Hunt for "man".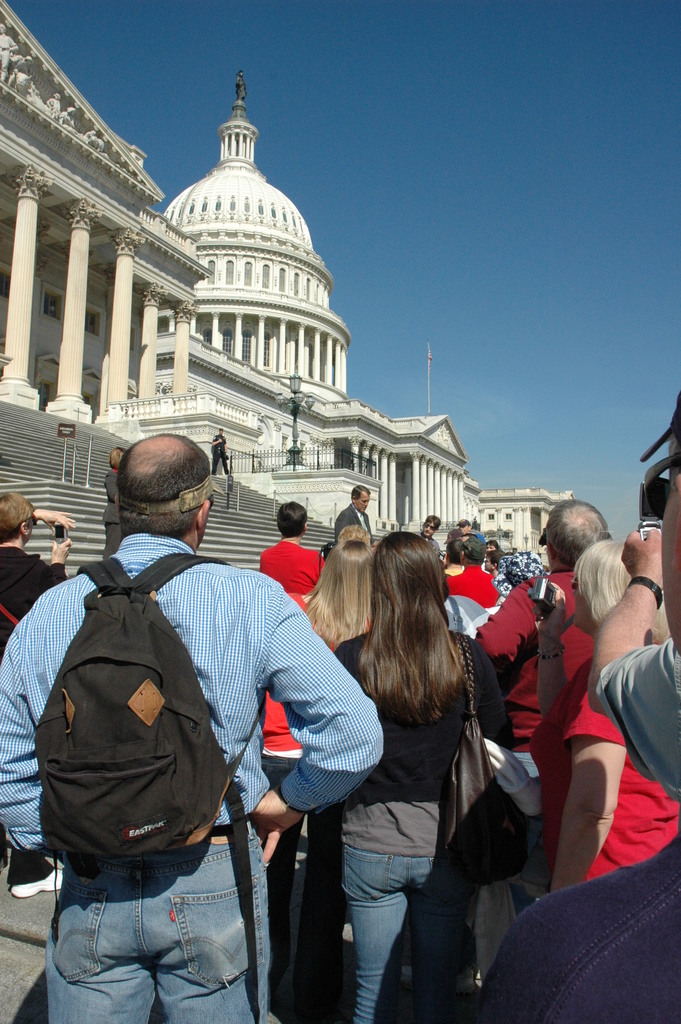
Hunted down at crop(477, 502, 626, 979).
